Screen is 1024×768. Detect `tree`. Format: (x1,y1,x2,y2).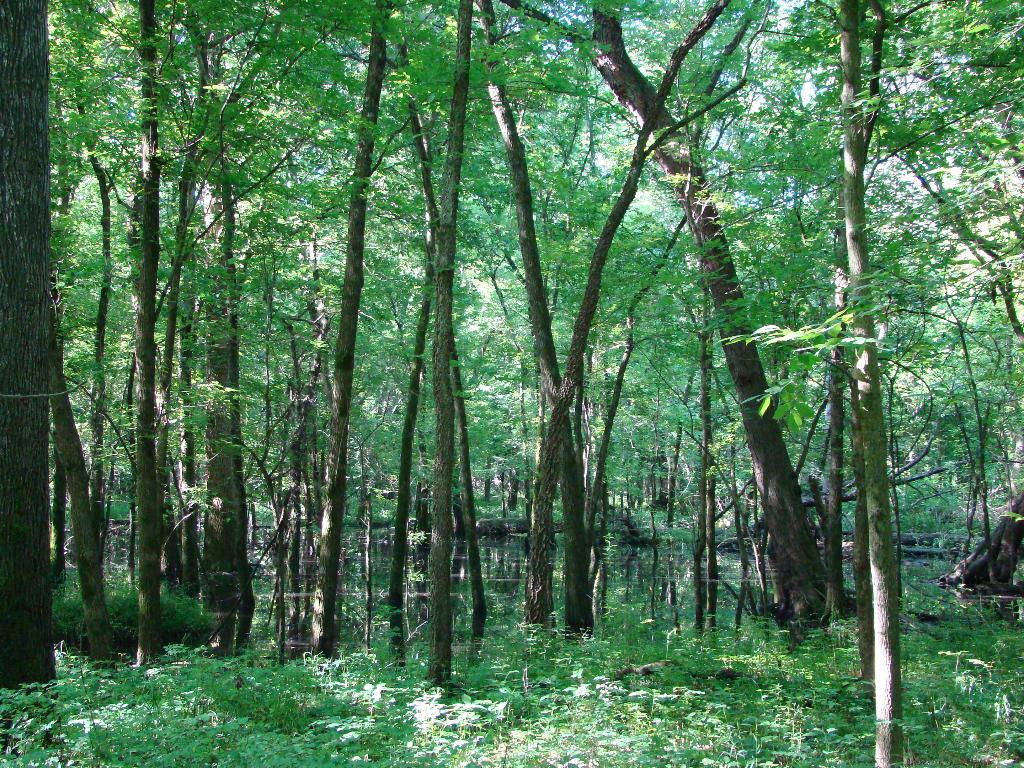
(922,475,1023,639).
